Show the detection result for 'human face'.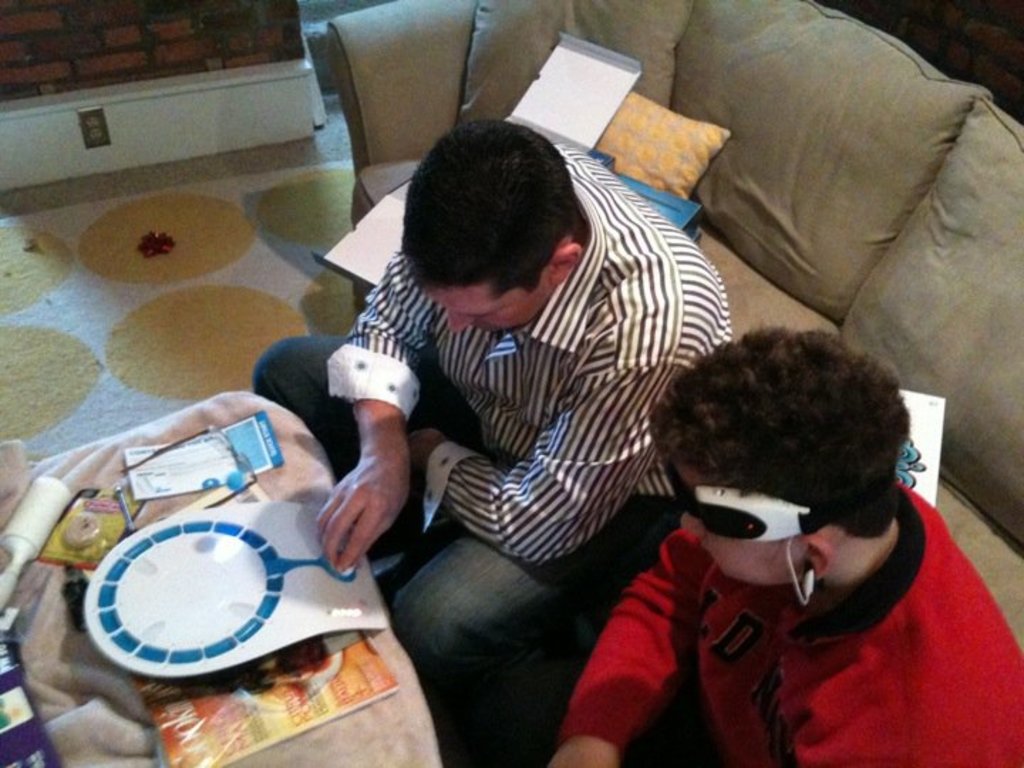
l=425, t=292, r=545, b=336.
